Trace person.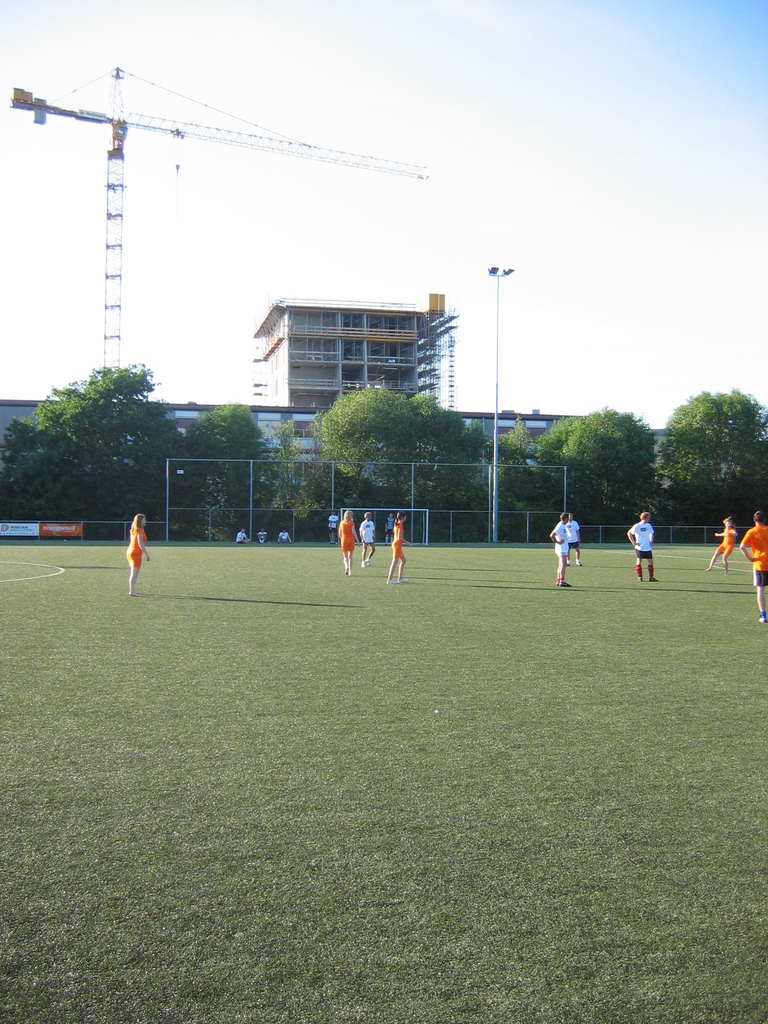
Traced to box(387, 508, 398, 540).
